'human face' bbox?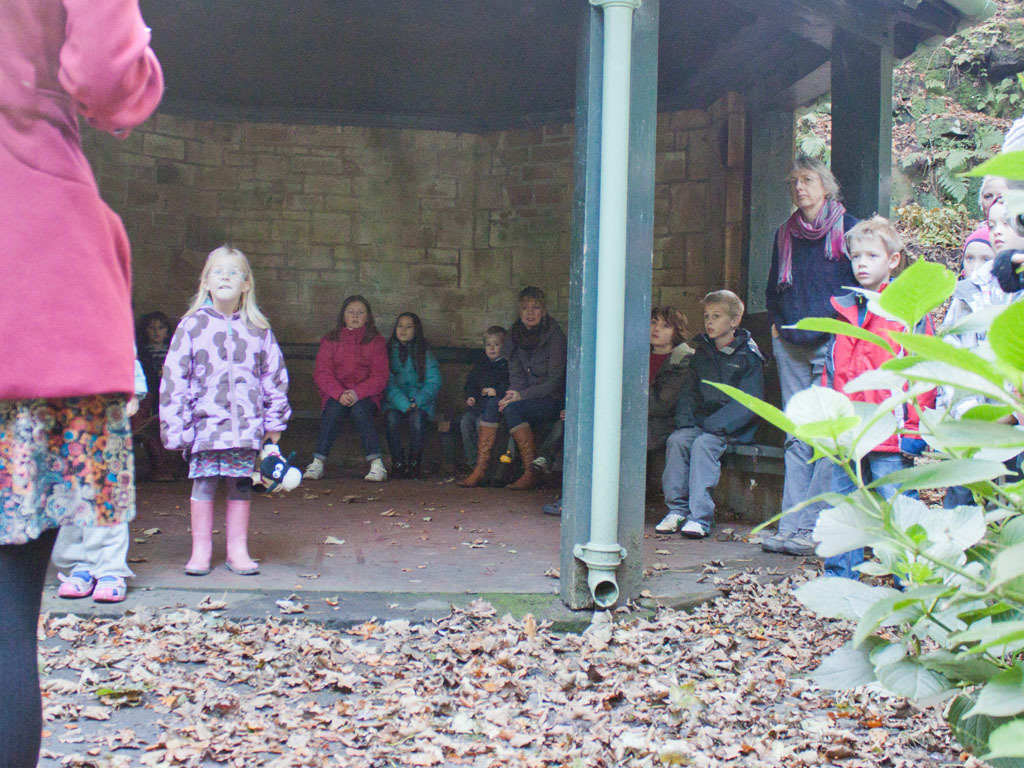
bbox=[148, 316, 165, 342]
